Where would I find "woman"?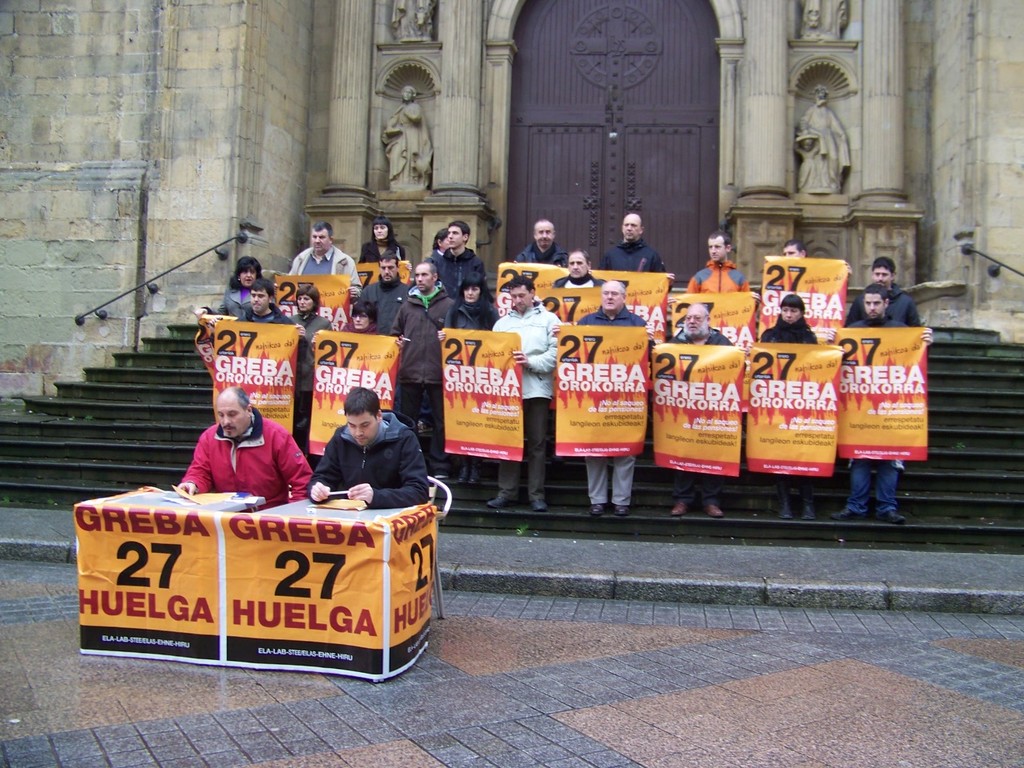
At box=[430, 228, 449, 274].
